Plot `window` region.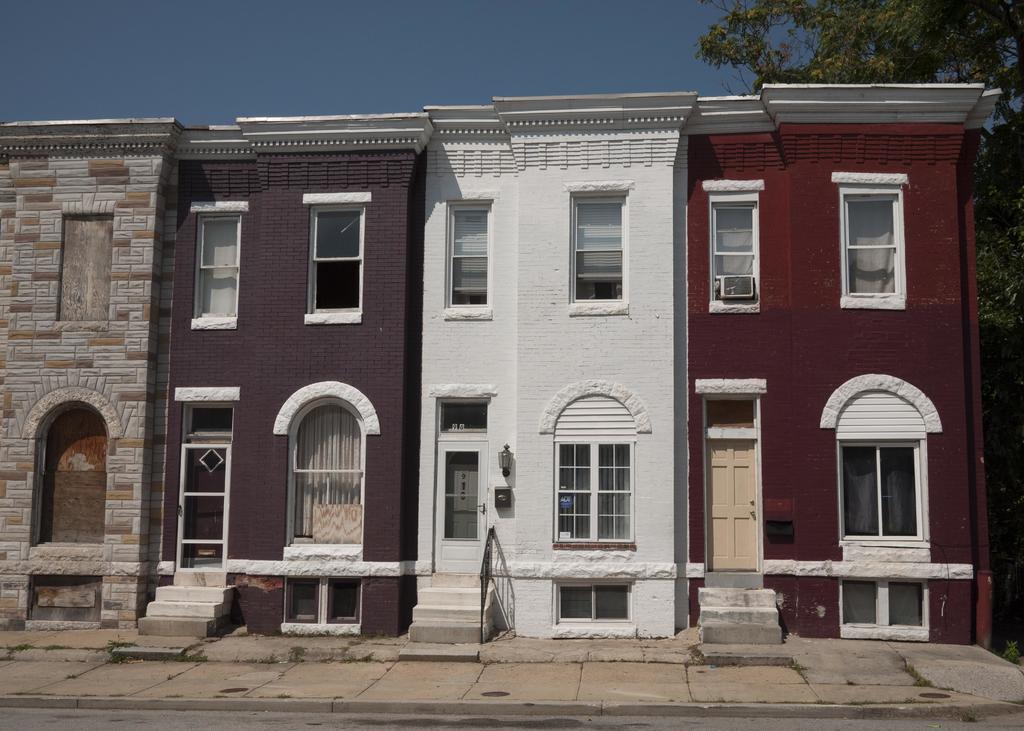
Plotted at x1=842, y1=580, x2=879, y2=622.
